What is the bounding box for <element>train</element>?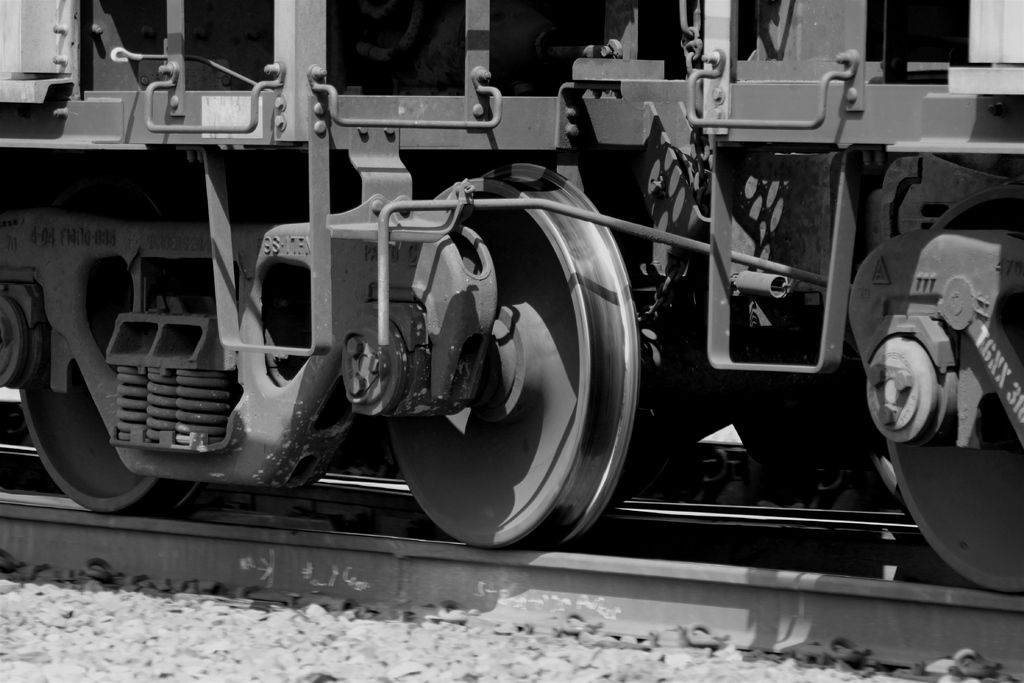
0 0 1023 596.
